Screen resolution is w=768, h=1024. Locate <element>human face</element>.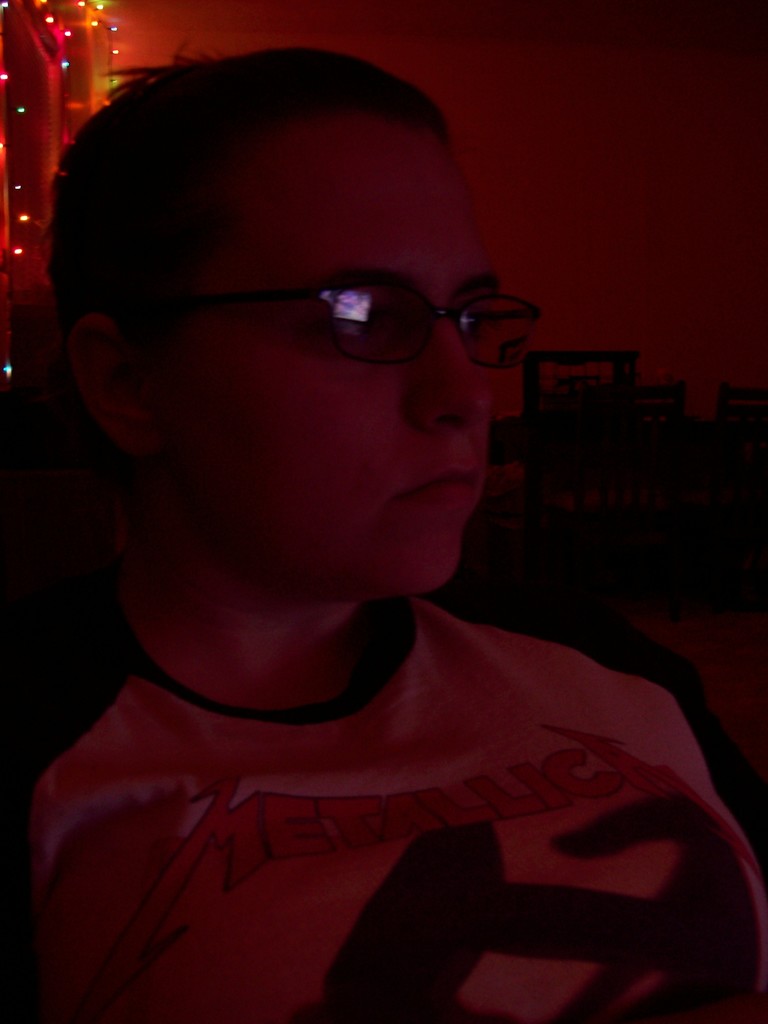
(71, 96, 542, 597).
